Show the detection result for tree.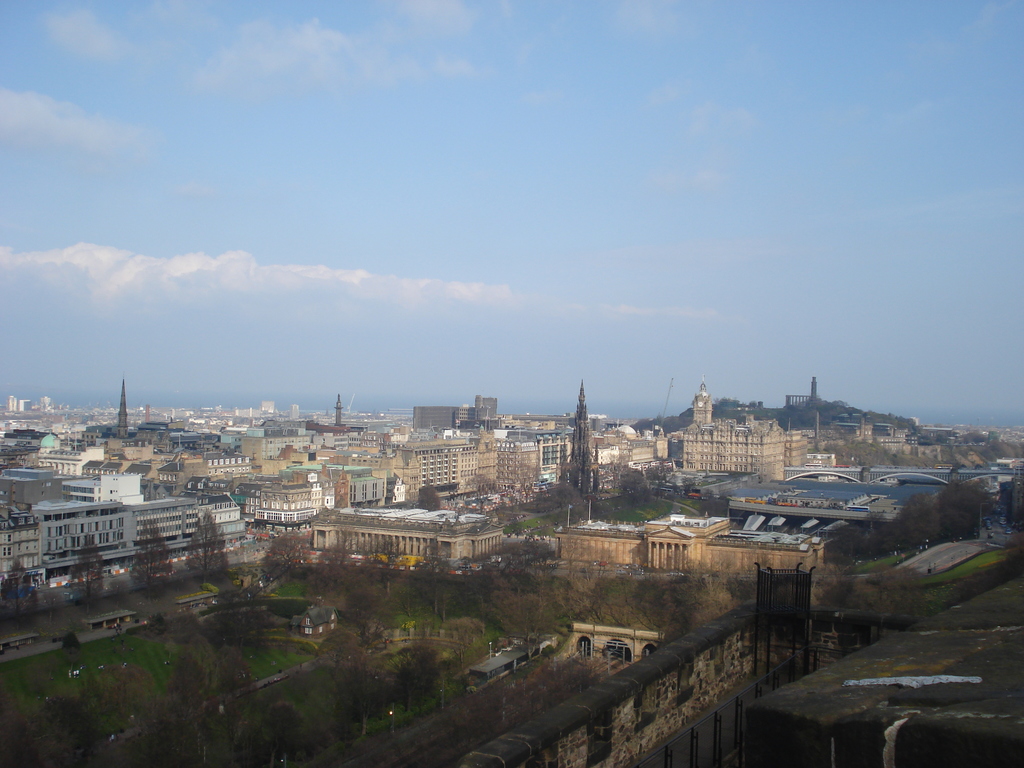
rect(677, 476, 694, 498).
